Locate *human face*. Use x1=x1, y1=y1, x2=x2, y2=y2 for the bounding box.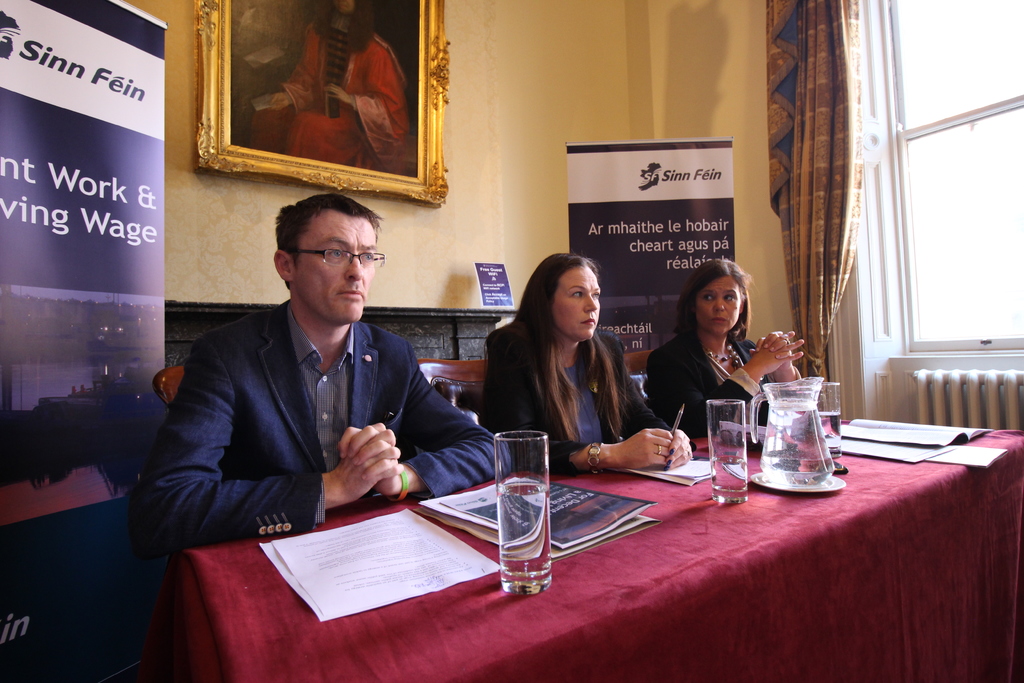
x1=692, y1=276, x2=746, y2=338.
